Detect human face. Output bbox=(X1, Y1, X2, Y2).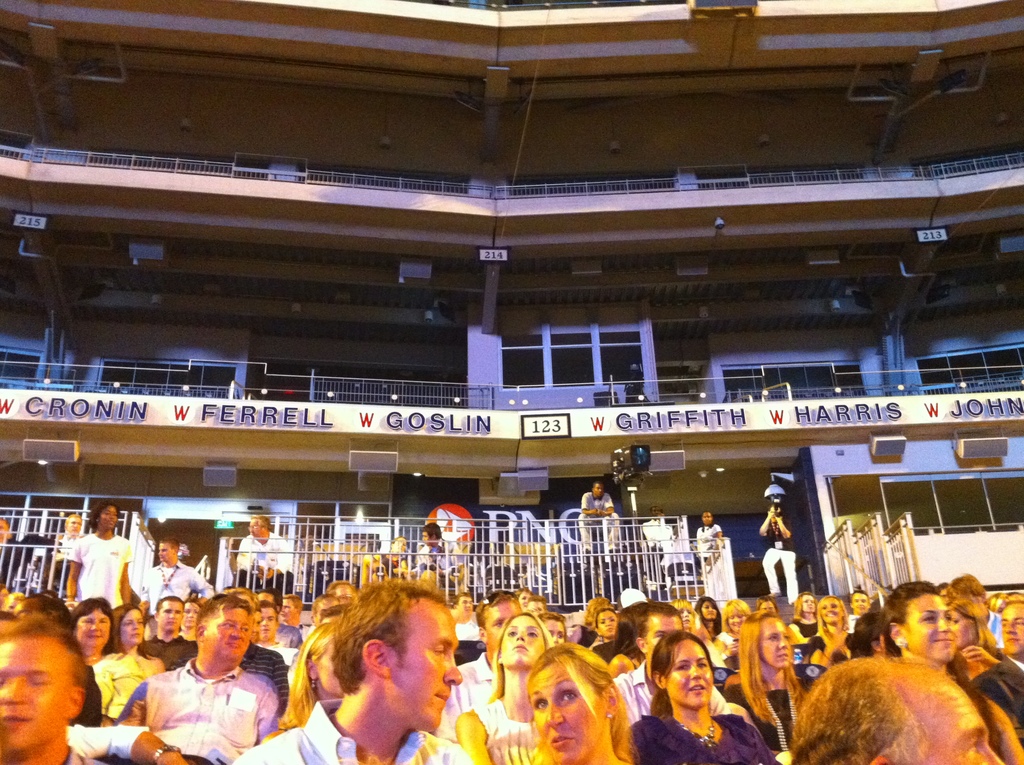
bbox=(65, 510, 82, 542).
